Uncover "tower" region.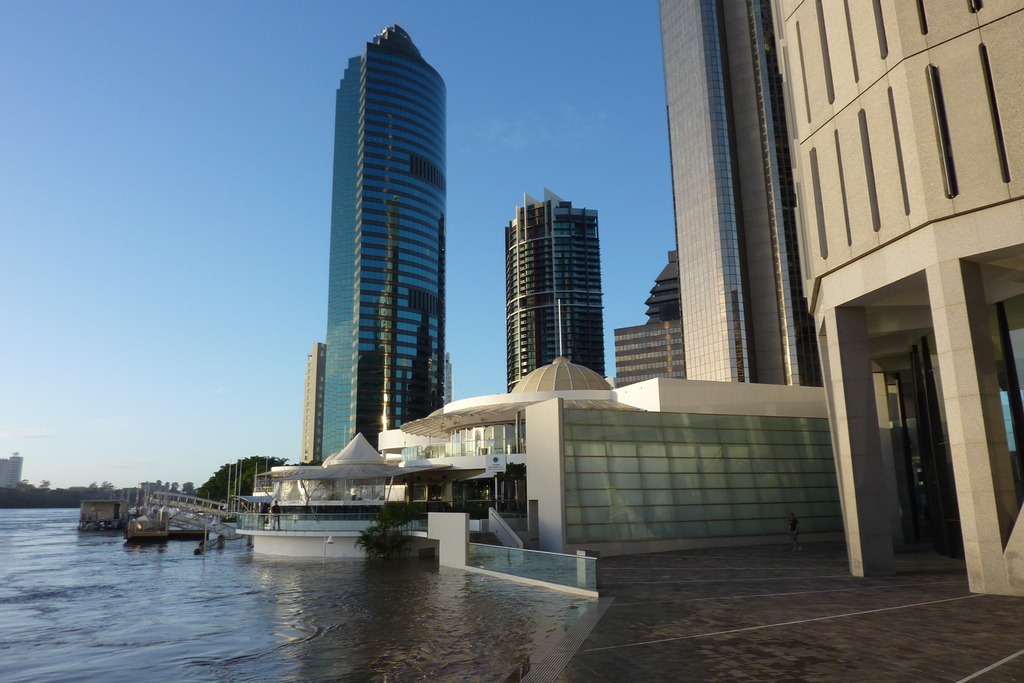
Uncovered: box(611, 250, 687, 392).
